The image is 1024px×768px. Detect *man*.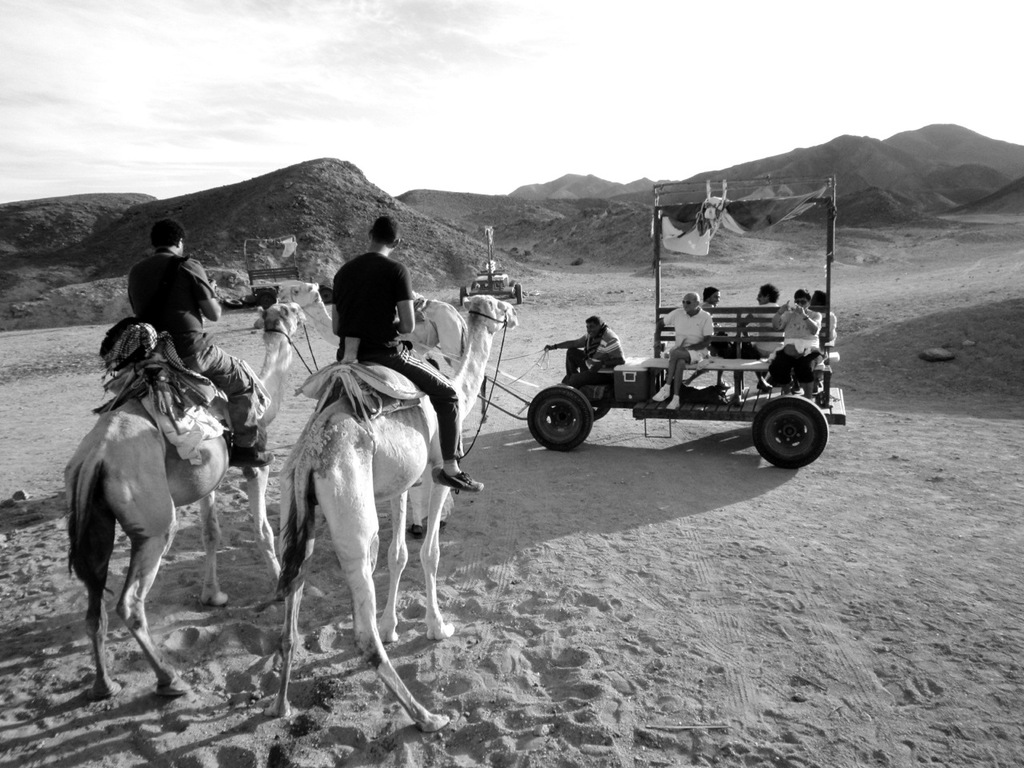
Detection: [left=126, top=218, right=268, bottom=470].
